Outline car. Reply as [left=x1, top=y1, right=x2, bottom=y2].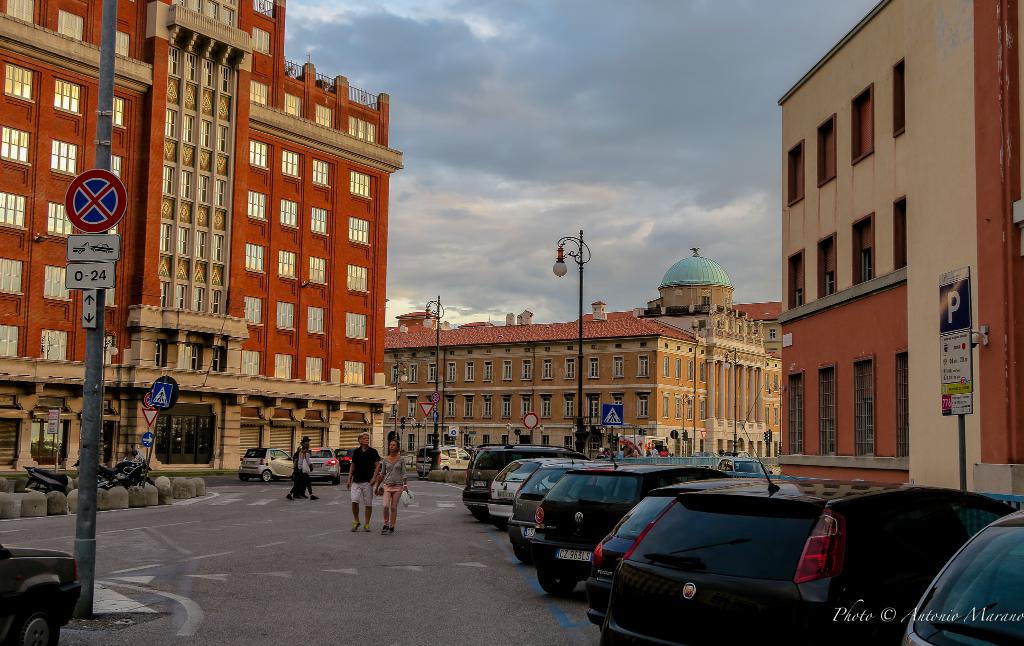
[left=0, top=542, right=86, bottom=645].
